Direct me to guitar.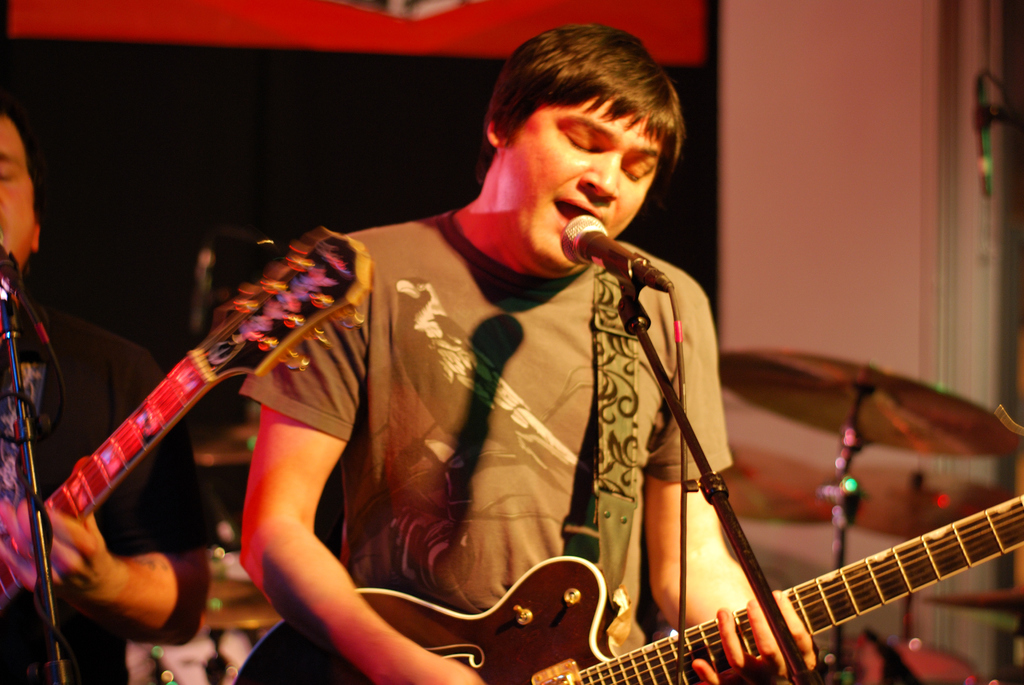
Direction: 228 510 1023 684.
